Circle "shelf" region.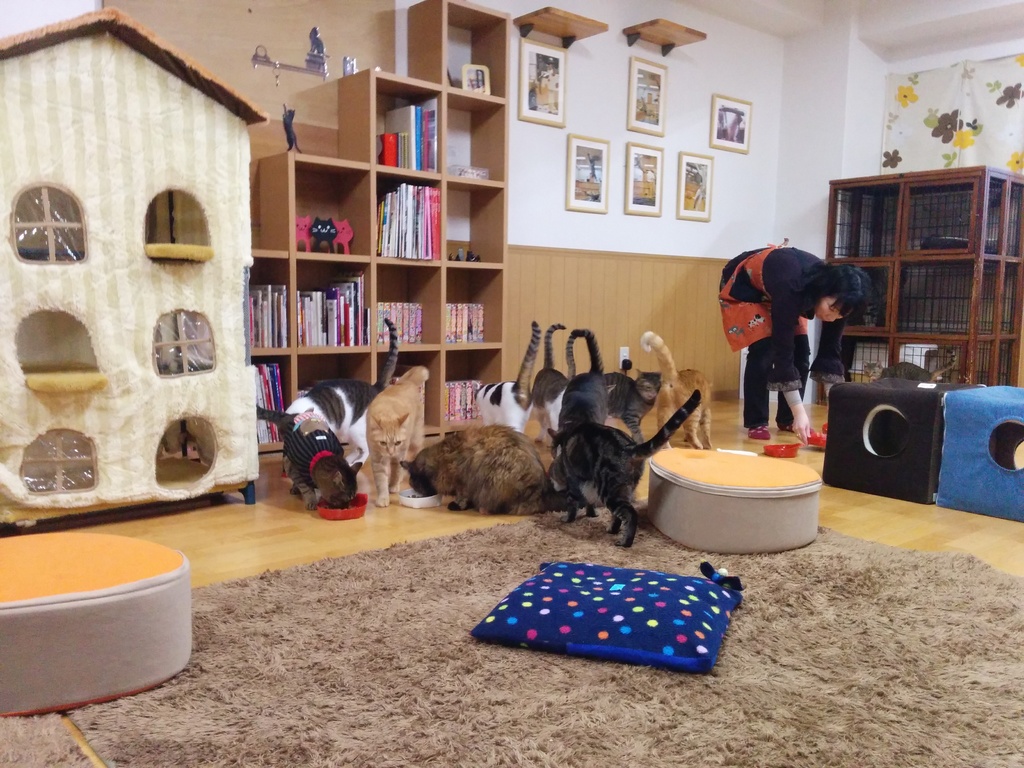
Region: (x1=376, y1=269, x2=436, y2=350).
